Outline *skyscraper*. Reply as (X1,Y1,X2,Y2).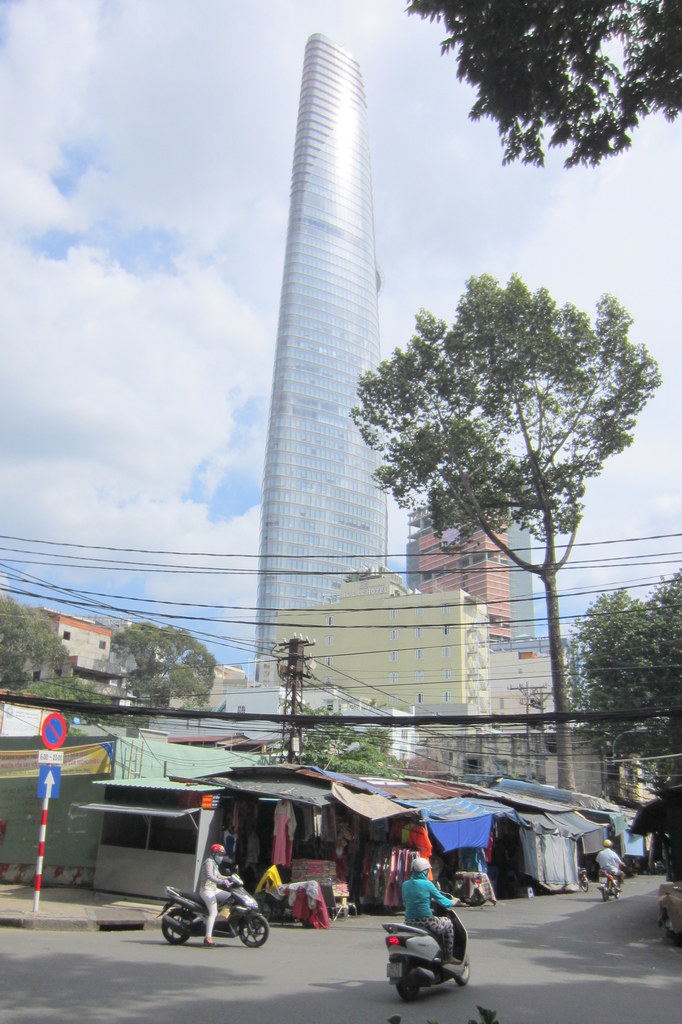
(248,36,387,701).
